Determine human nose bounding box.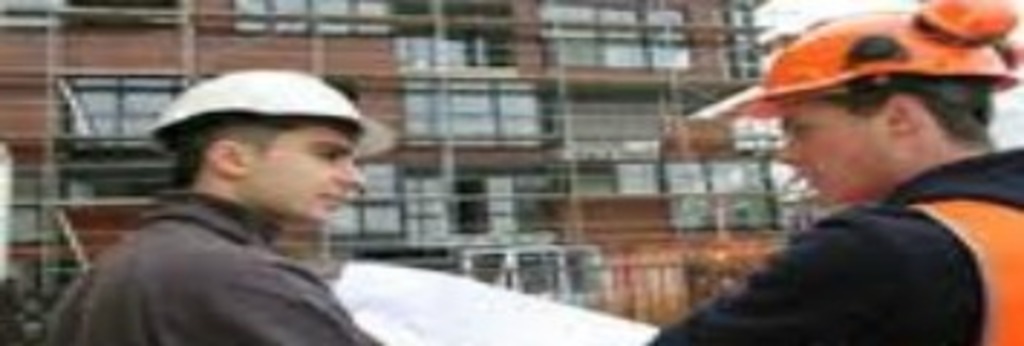
Determined: detection(779, 138, 802, 167).
